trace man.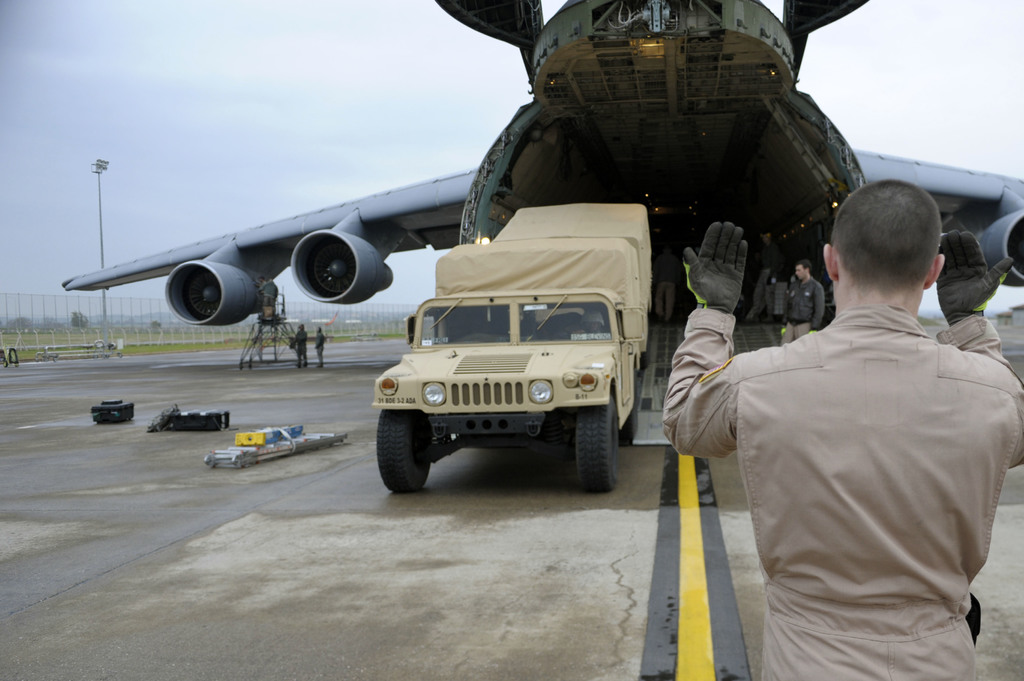
Traced to (x1=661, y1=177, x2=1023, y2=680).
